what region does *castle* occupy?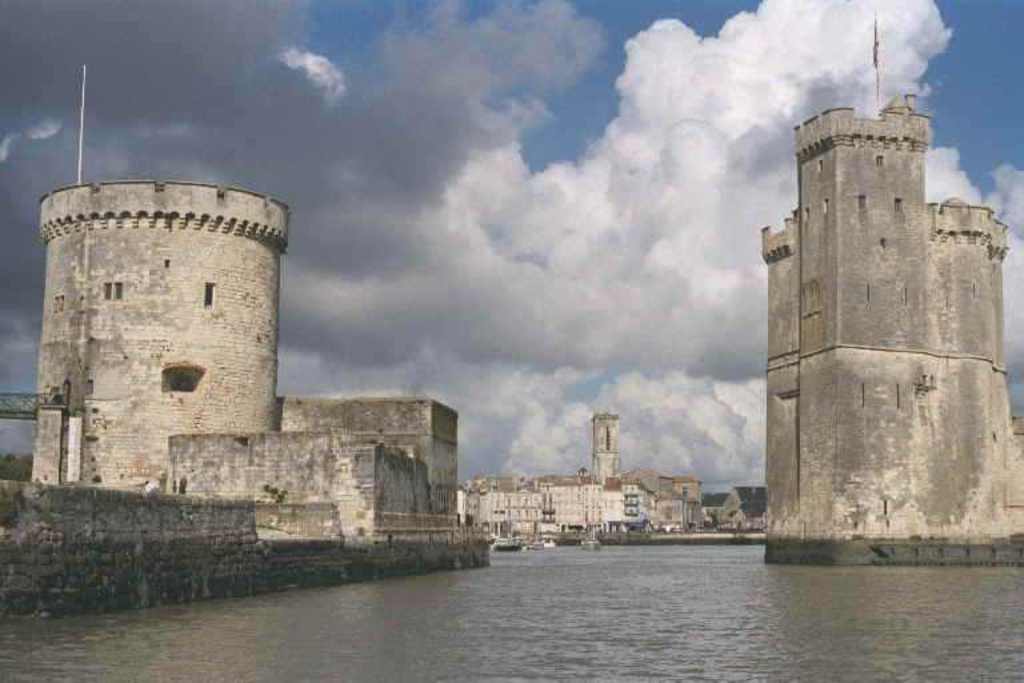
<bbox>28, 141, 456, 583</bbox>.
